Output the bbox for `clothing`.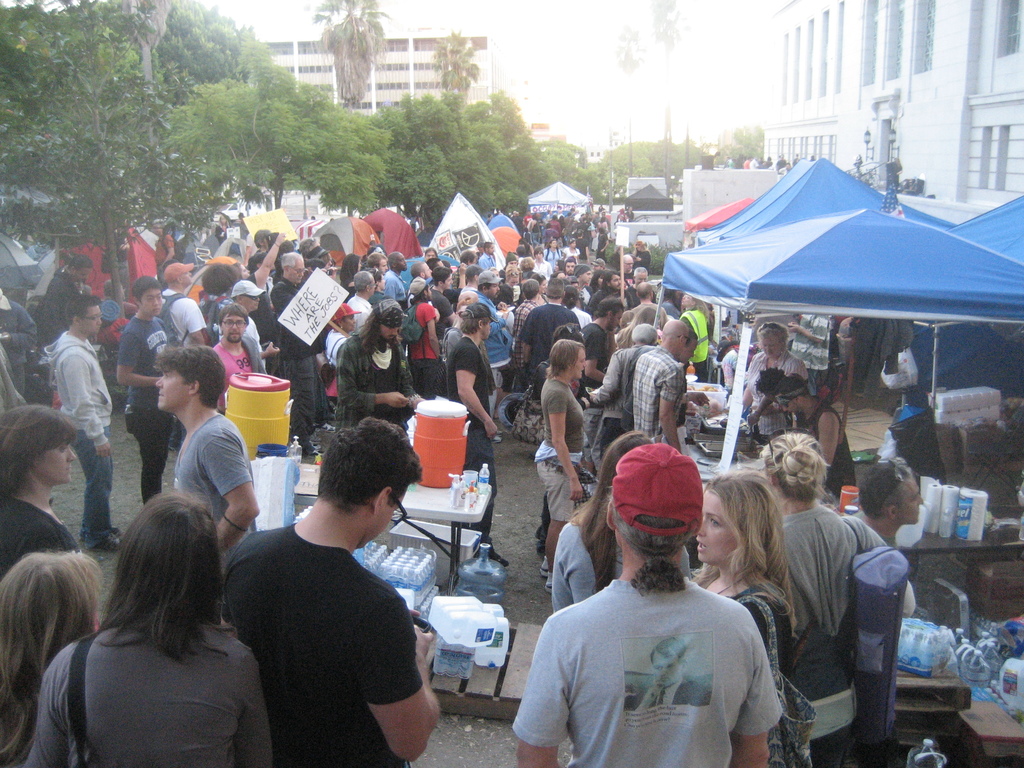
<box>0,500,89,591</box>.
